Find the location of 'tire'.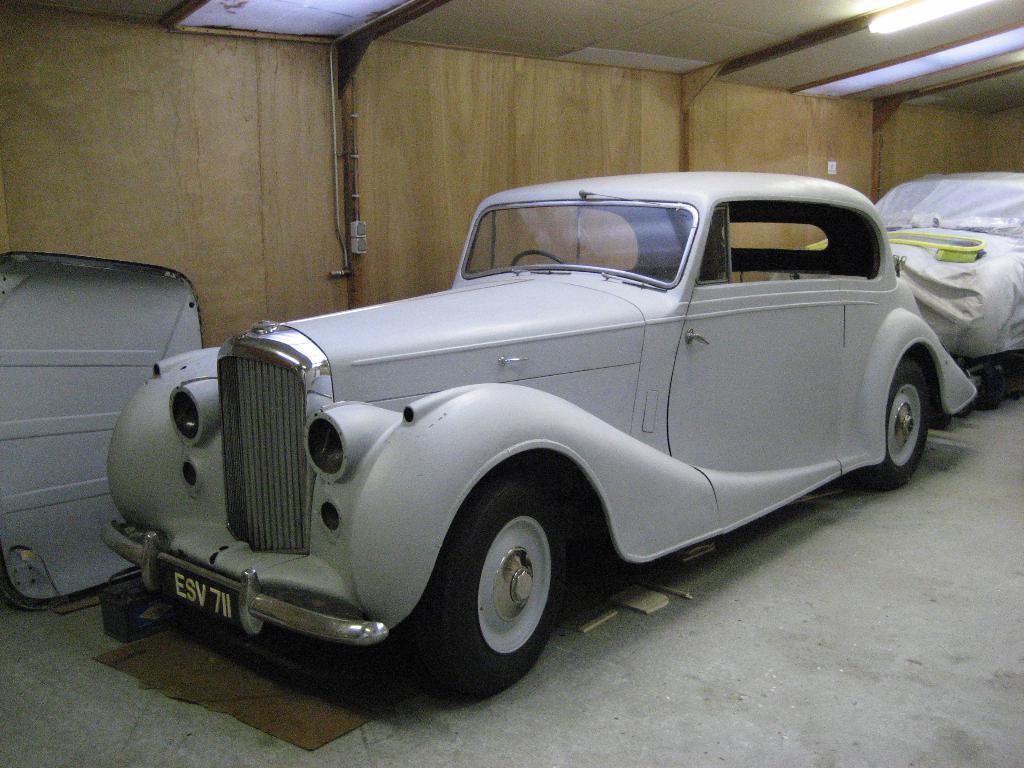
Location: rect(439, 491, 566, 691).
